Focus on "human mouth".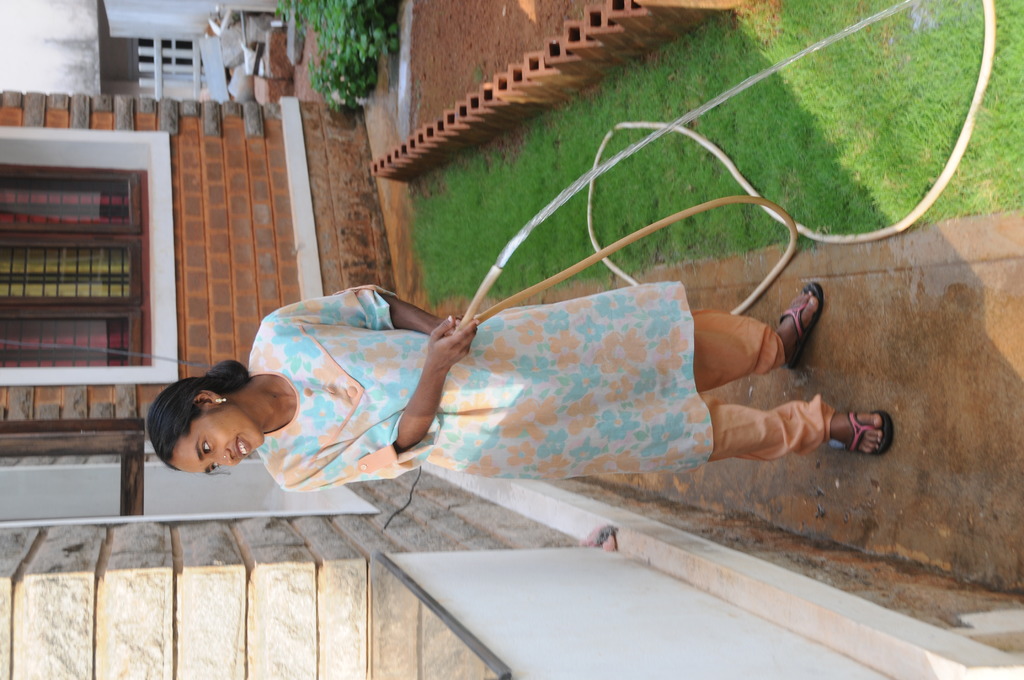
Focused at 237/437/250/455.
